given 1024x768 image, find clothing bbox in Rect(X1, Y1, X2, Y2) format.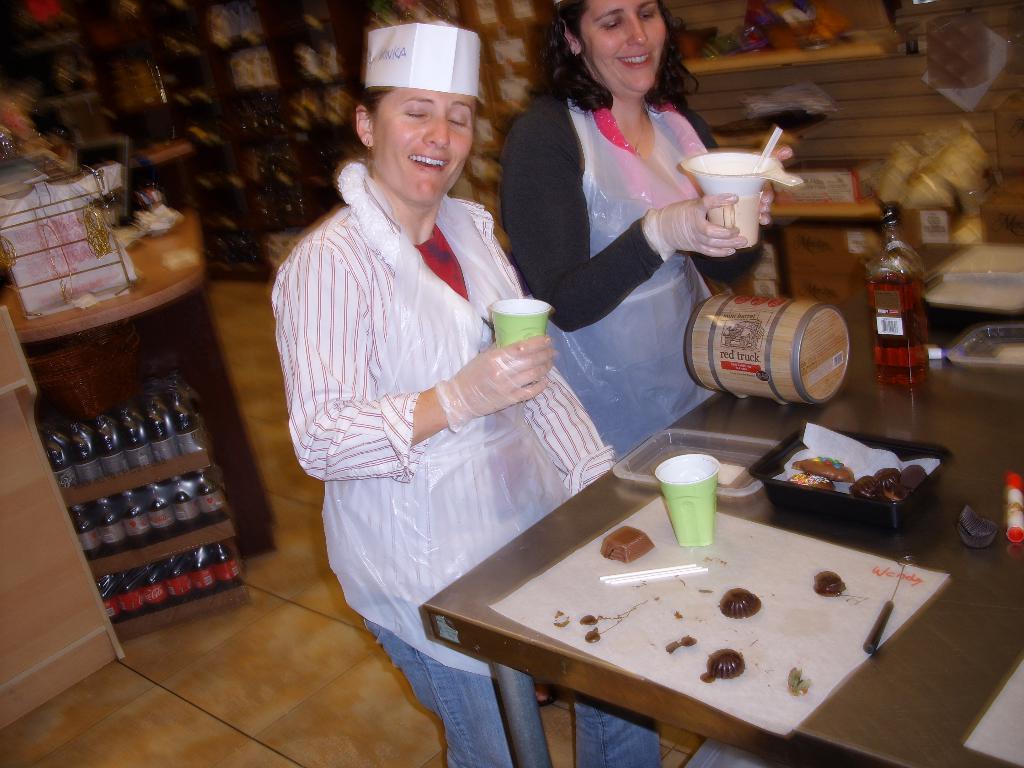
Rect(264, 163, 620, 679).
